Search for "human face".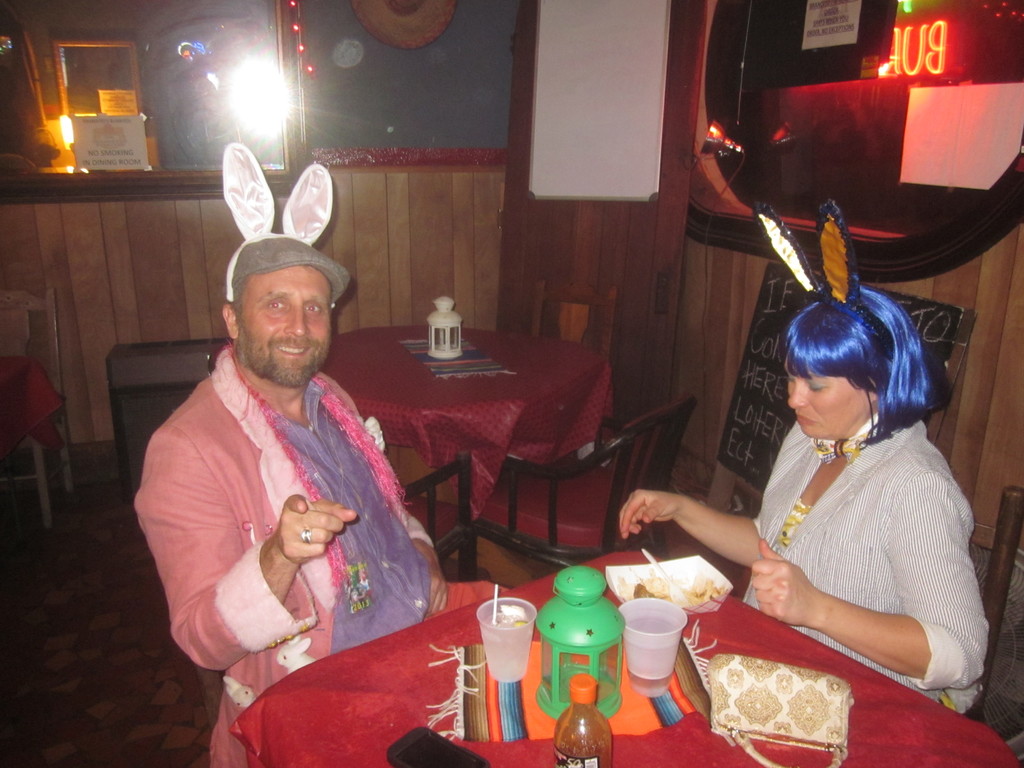
Found at locate(786, 368, 878, 447).
